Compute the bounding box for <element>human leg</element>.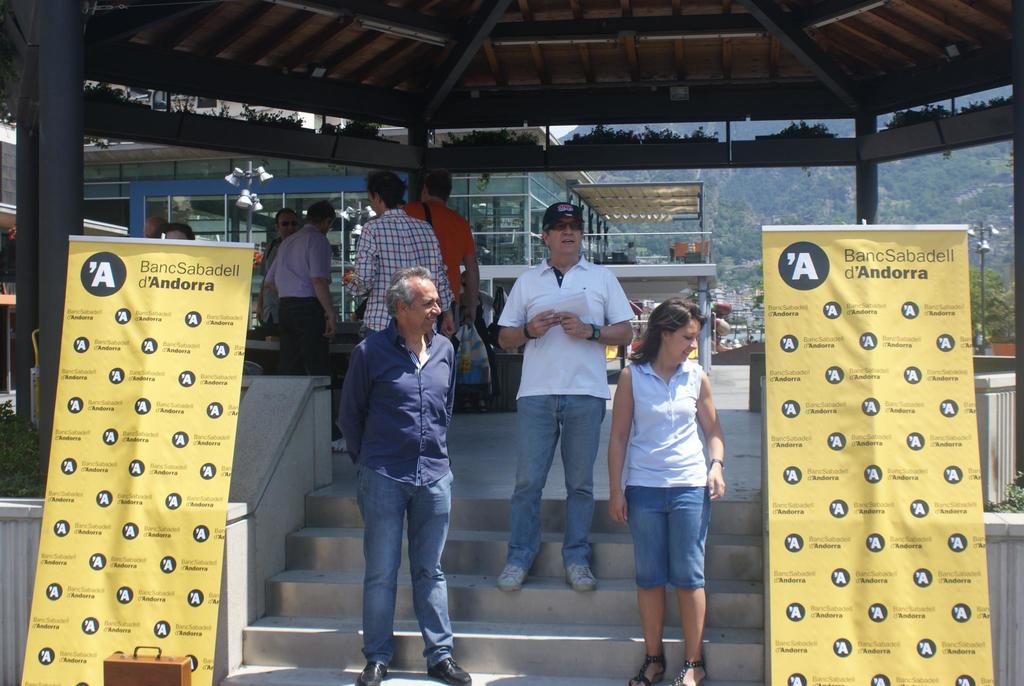
<bbox>490, 387, 559, 592</bbox>.
